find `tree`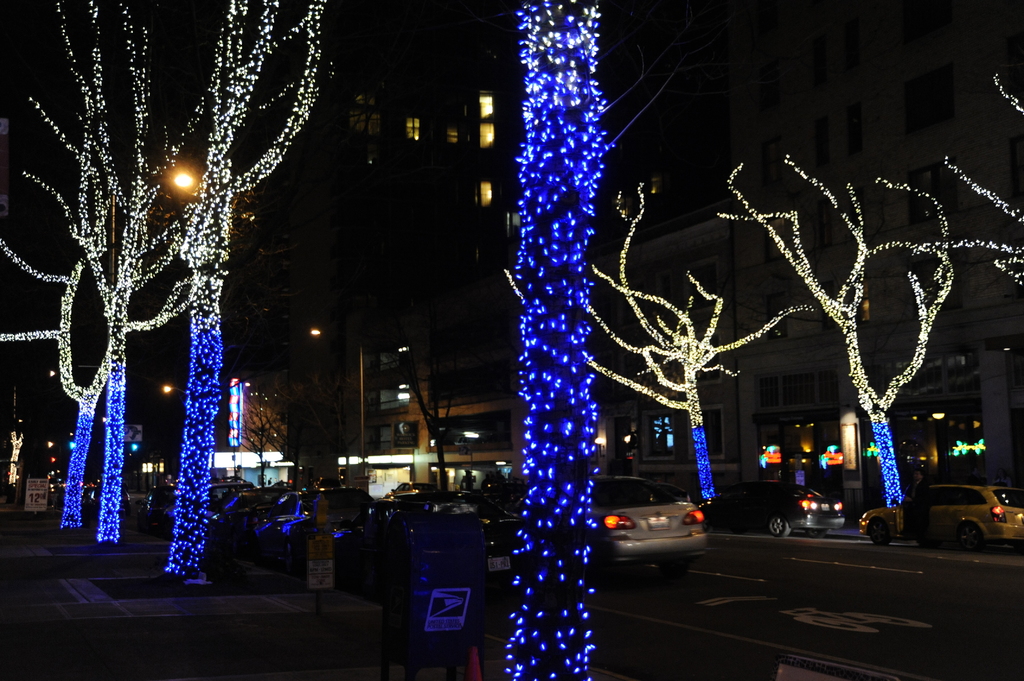
BBox(710, 148, 1020, 509)
